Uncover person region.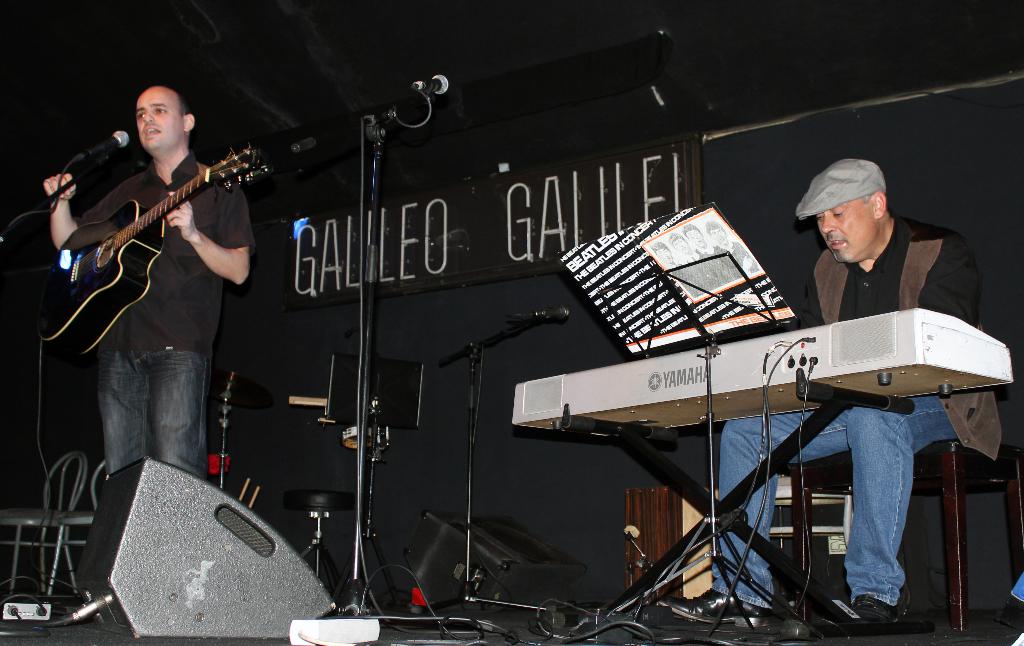
Uncovered: [42, 84, 256, 483].
